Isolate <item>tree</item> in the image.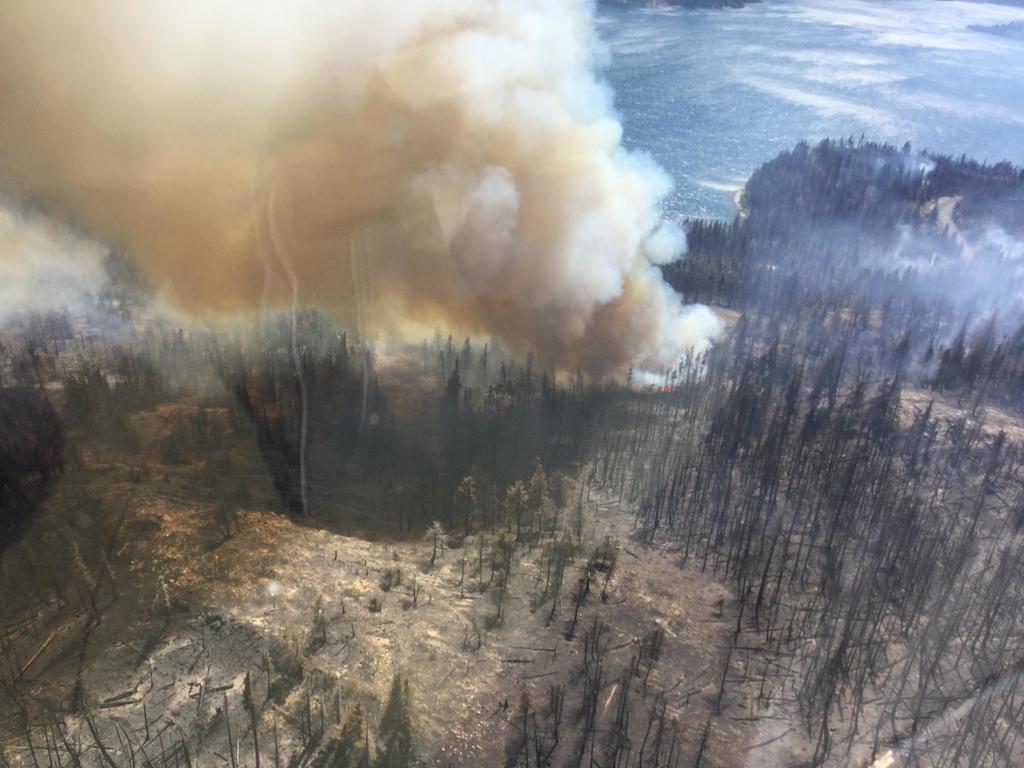
Isolated region: bbox(454, 472, 484, 532).
